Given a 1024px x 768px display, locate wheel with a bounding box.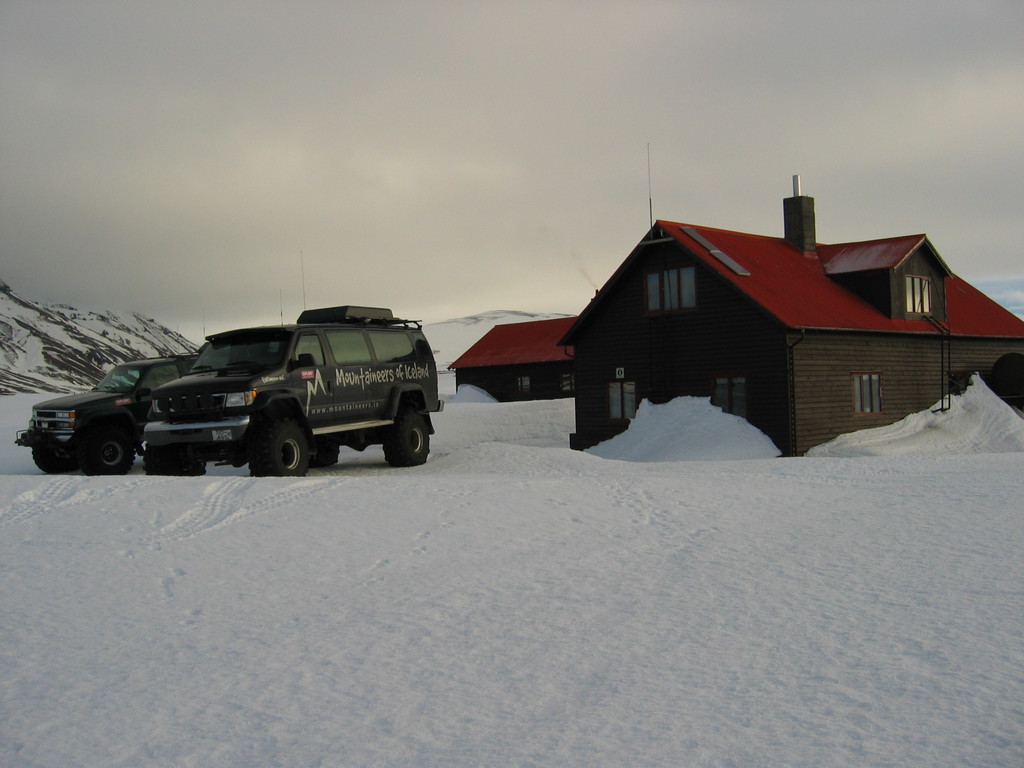
Located: 250/411/317/474.
